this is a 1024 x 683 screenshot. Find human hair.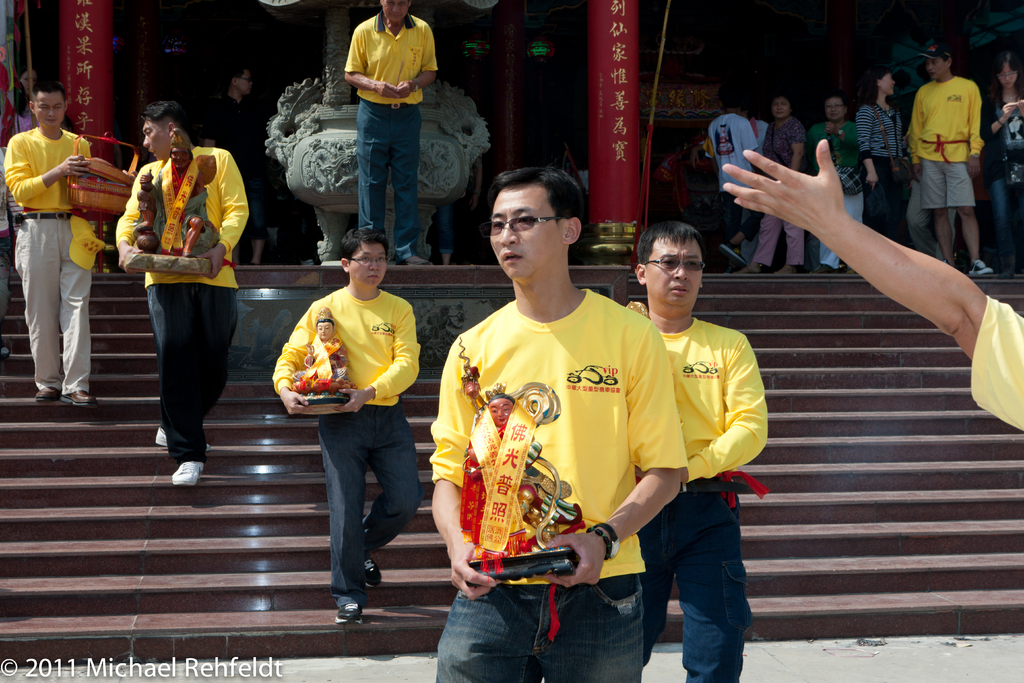
Bounding box: locate(942, 56, 954, 62).
